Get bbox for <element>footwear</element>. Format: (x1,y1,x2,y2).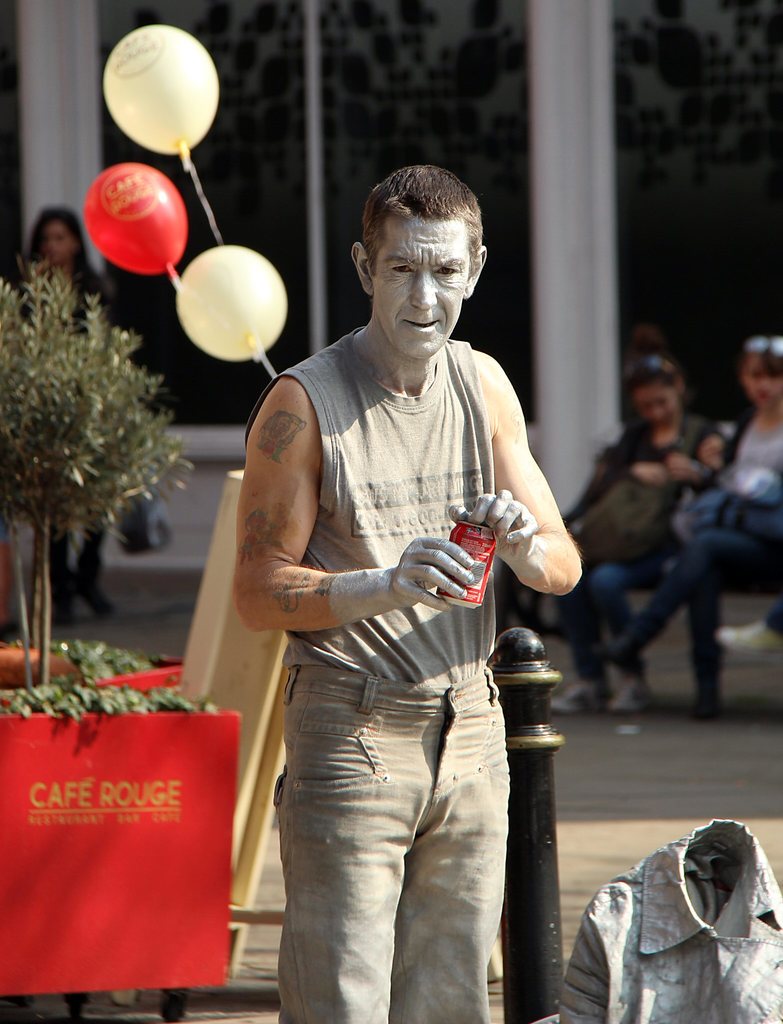
(606,679,656,711).
